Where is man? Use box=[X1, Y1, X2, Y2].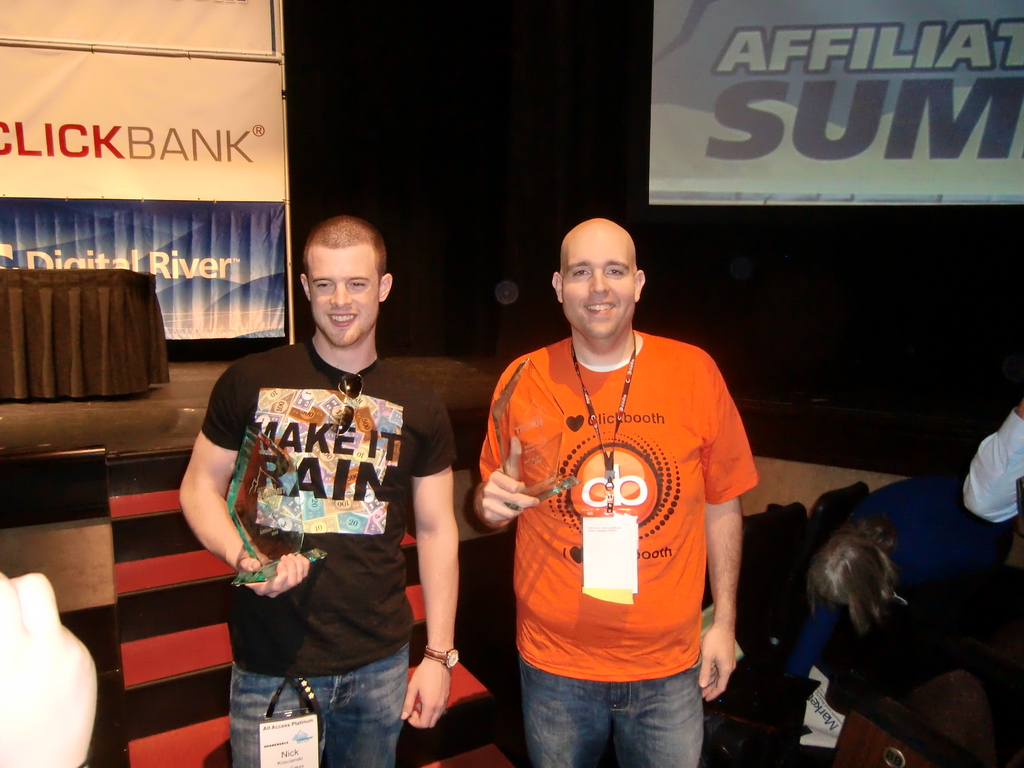
box=[173, 214, 461, 767].
